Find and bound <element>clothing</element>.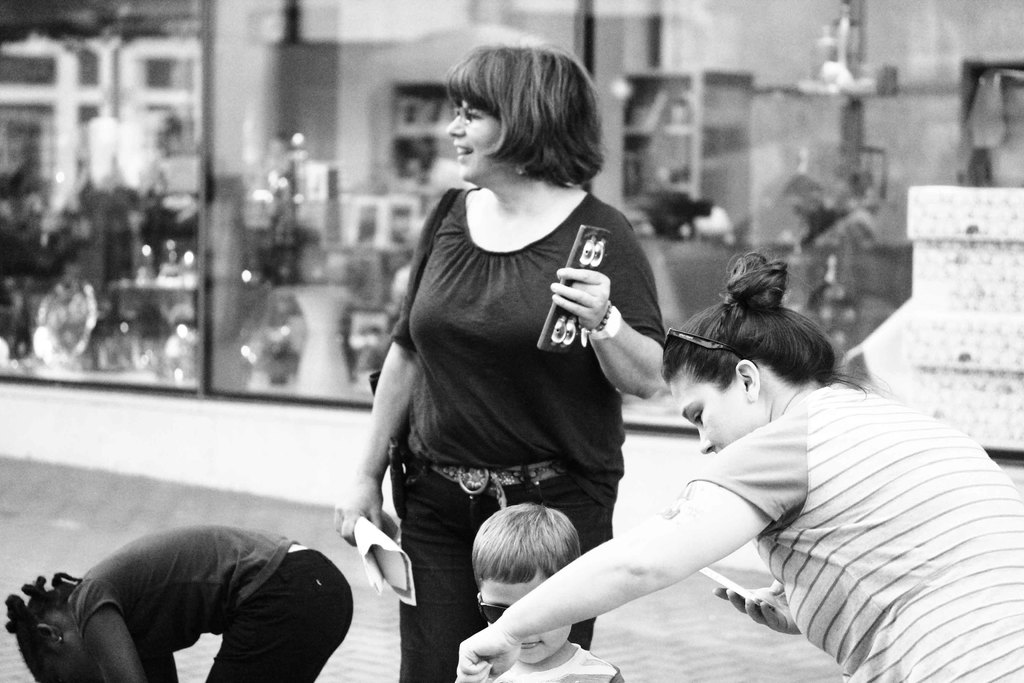
Bound: (x1=683, y1=368, x2=1023, y2=682).
